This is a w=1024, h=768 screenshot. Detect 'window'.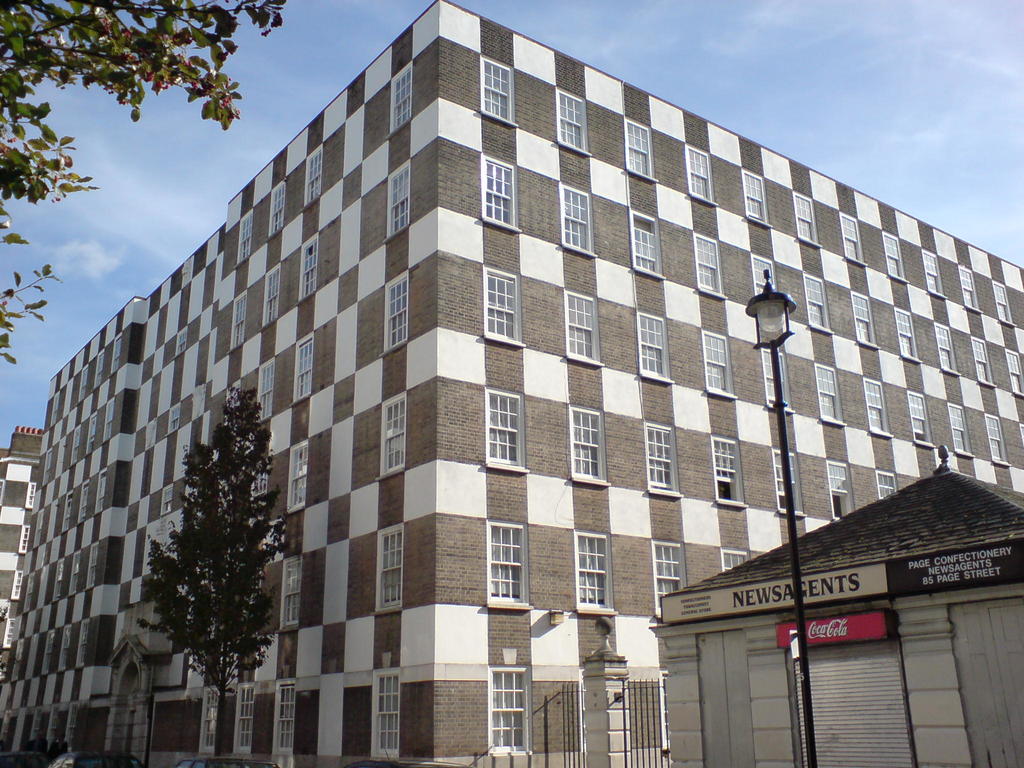
detection(643, 421, 682, 497).
